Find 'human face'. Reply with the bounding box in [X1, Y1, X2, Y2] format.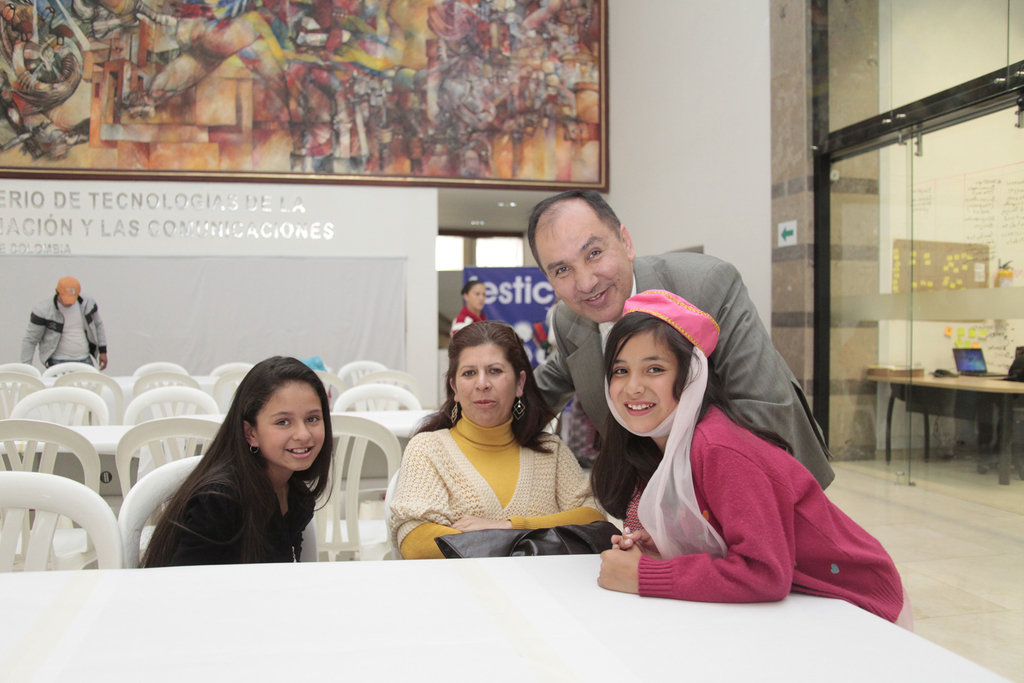
[462, 342, 516, 429].
